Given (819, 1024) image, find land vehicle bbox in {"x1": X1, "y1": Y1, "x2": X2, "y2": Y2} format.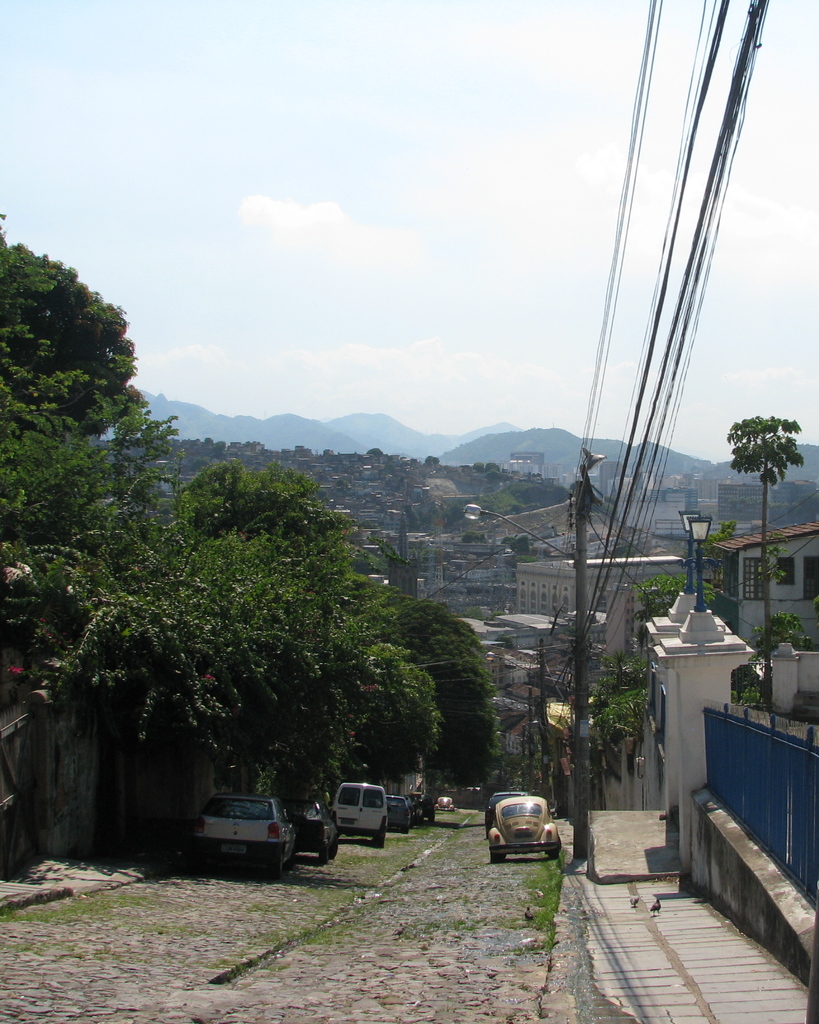
{"x1": 404, "y1": 792, "x2": 416, "y2": 828}.
